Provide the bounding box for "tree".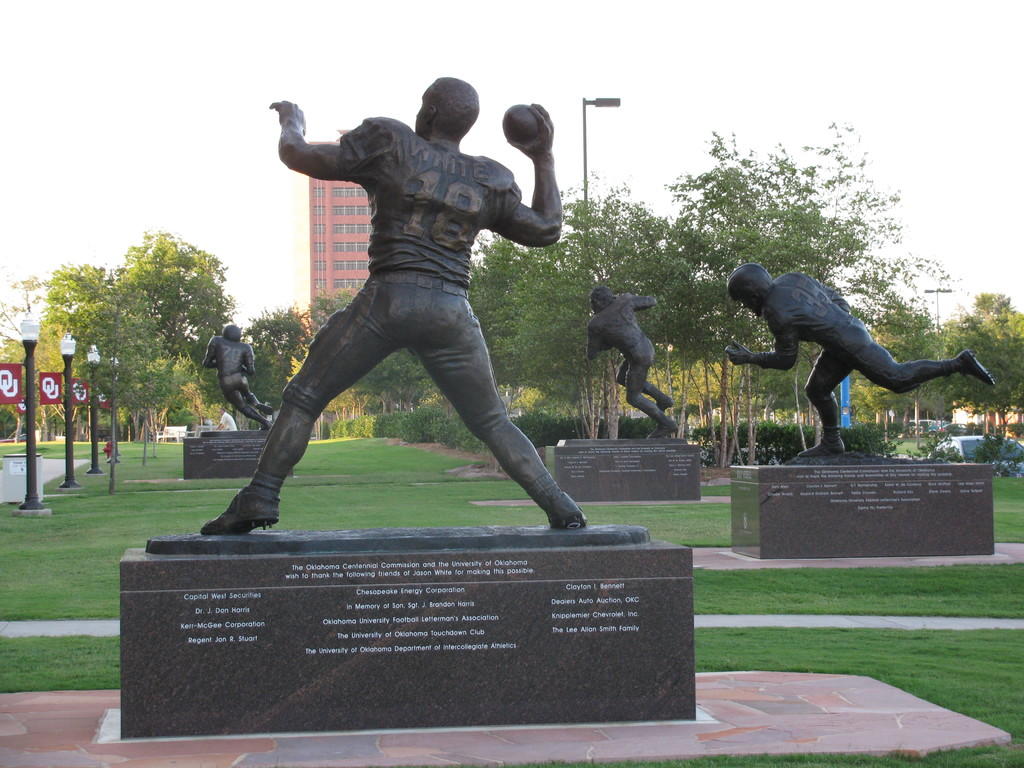
bbox=(0, 268, 38, 434).
